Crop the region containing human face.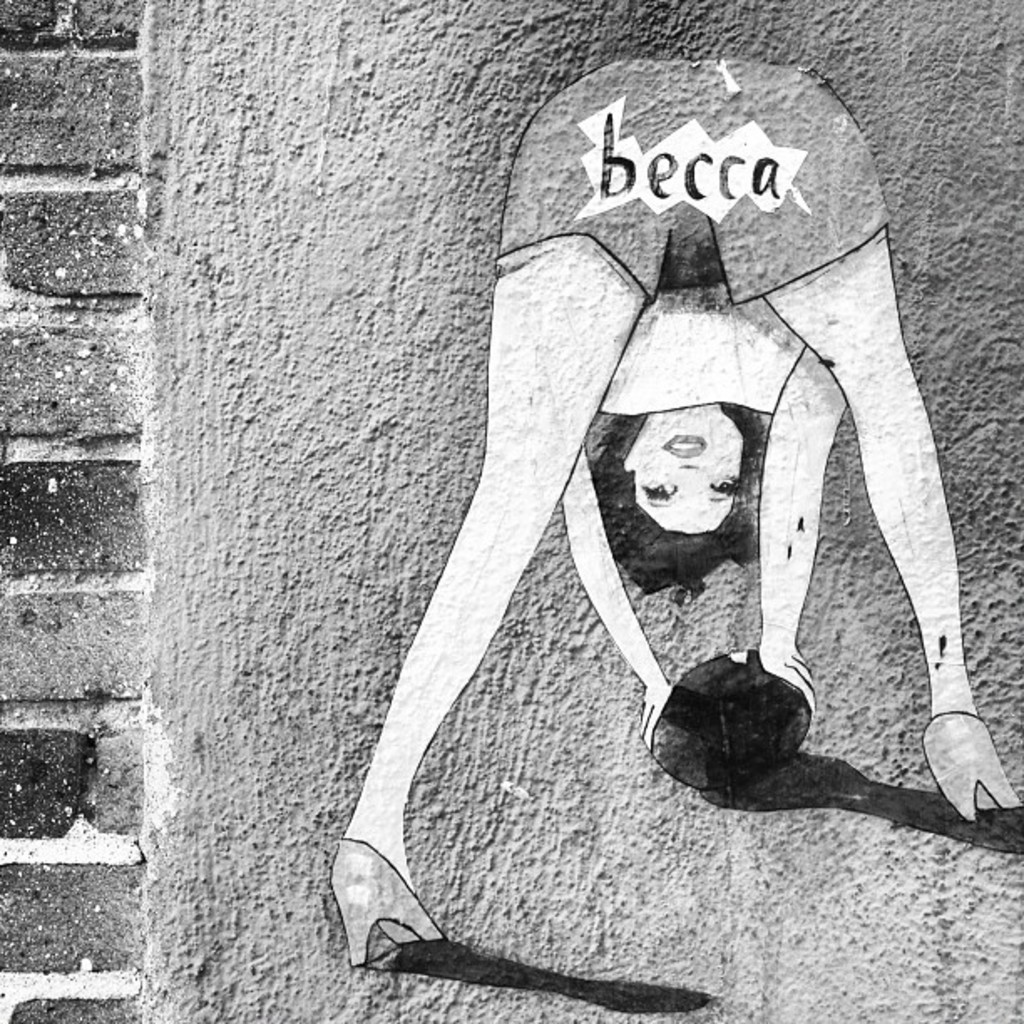
Crop region: select_region(622, 407, 751, 529).
